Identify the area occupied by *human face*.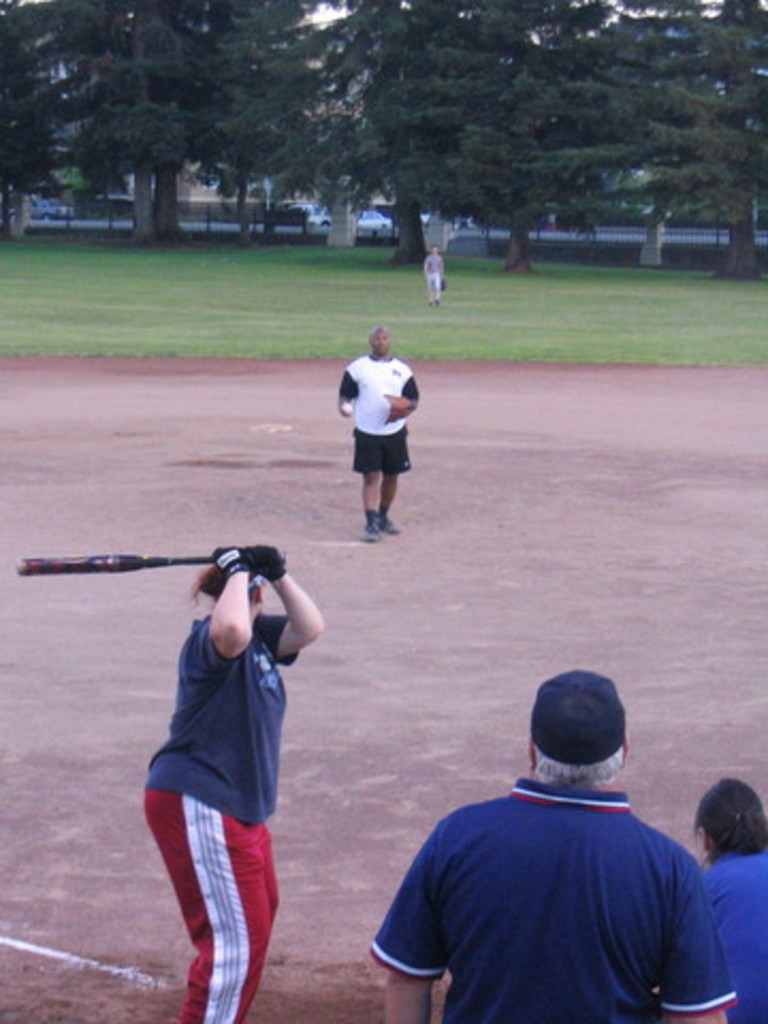
Area: locate(371, 331, 390, 356).
